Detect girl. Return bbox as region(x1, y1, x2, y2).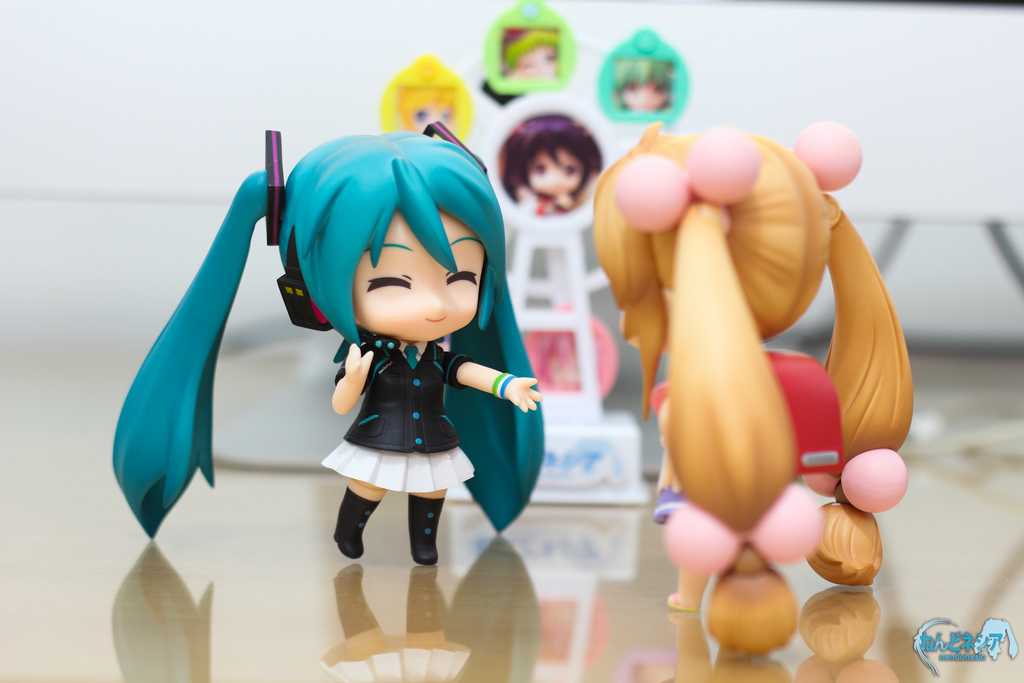
region(590, 119, 918, 611).
